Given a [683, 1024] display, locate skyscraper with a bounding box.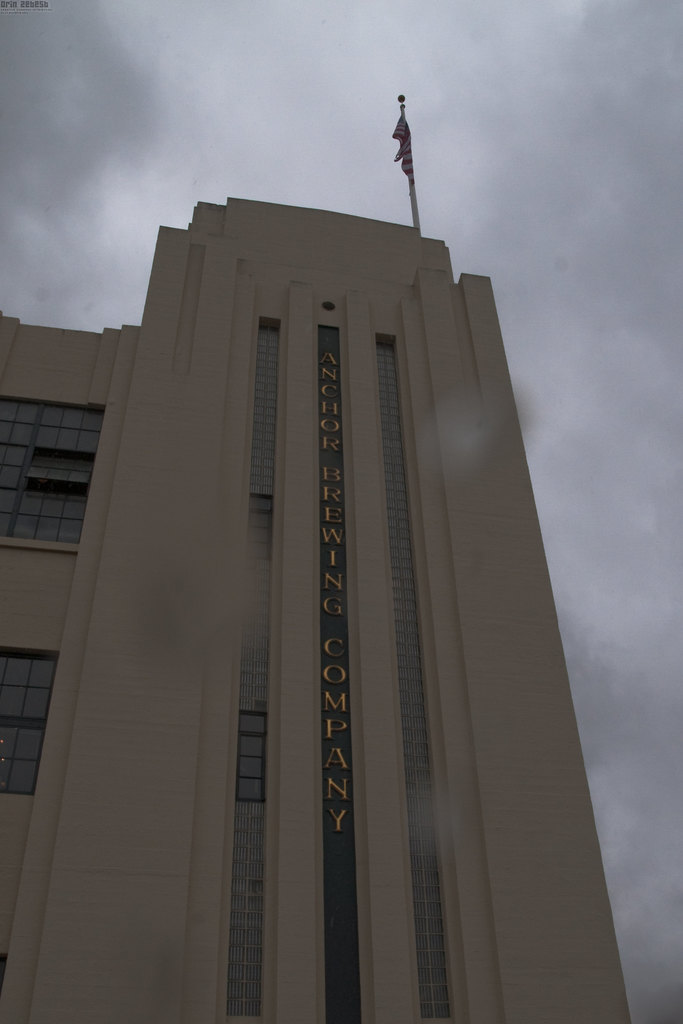
Located: [left=0, top=190, right=645, bottom=1023].
